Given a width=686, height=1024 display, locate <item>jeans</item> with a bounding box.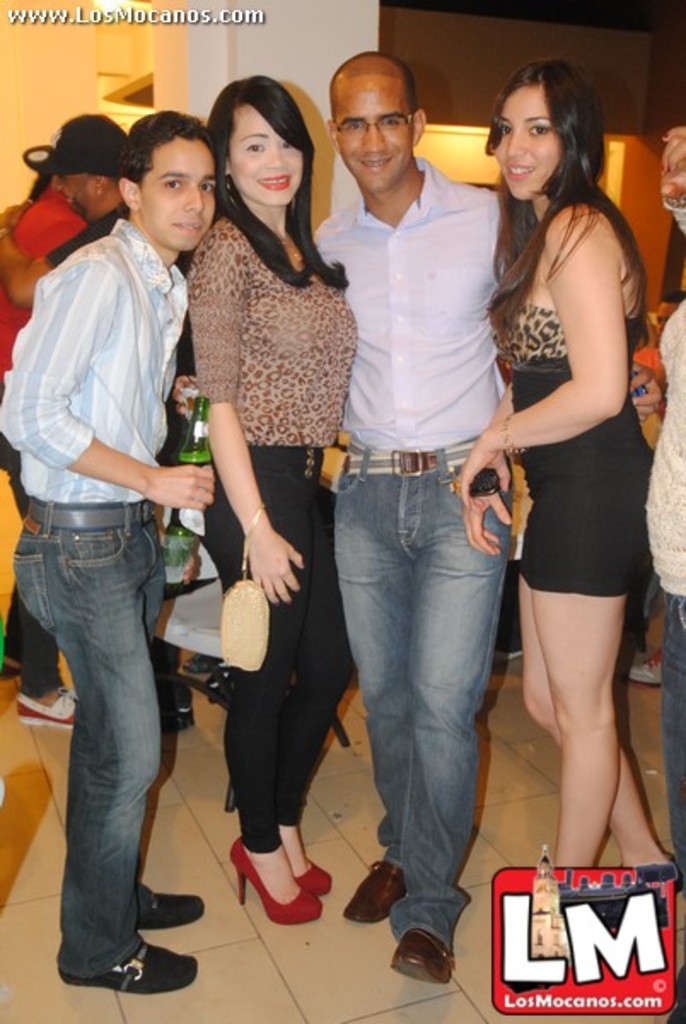
Located: {"x1": 331, "y1": 430, "x2": 524, "y2": 964}.
